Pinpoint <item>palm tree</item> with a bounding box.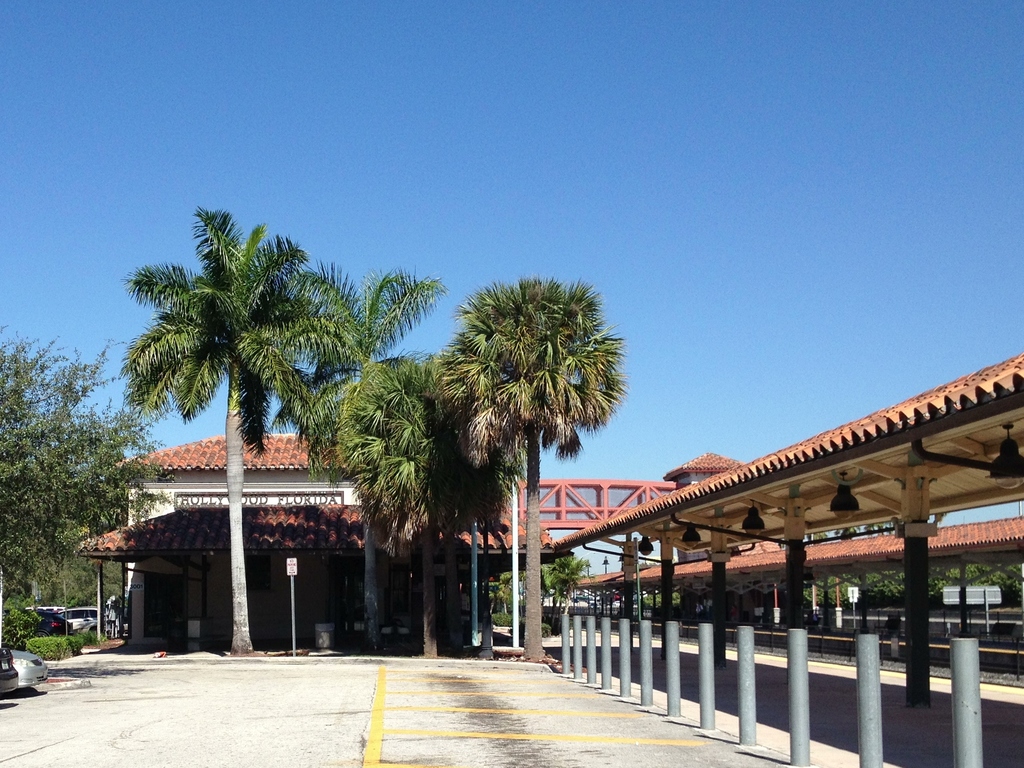
x1=297, y1=282, x2=409, y2=627.
